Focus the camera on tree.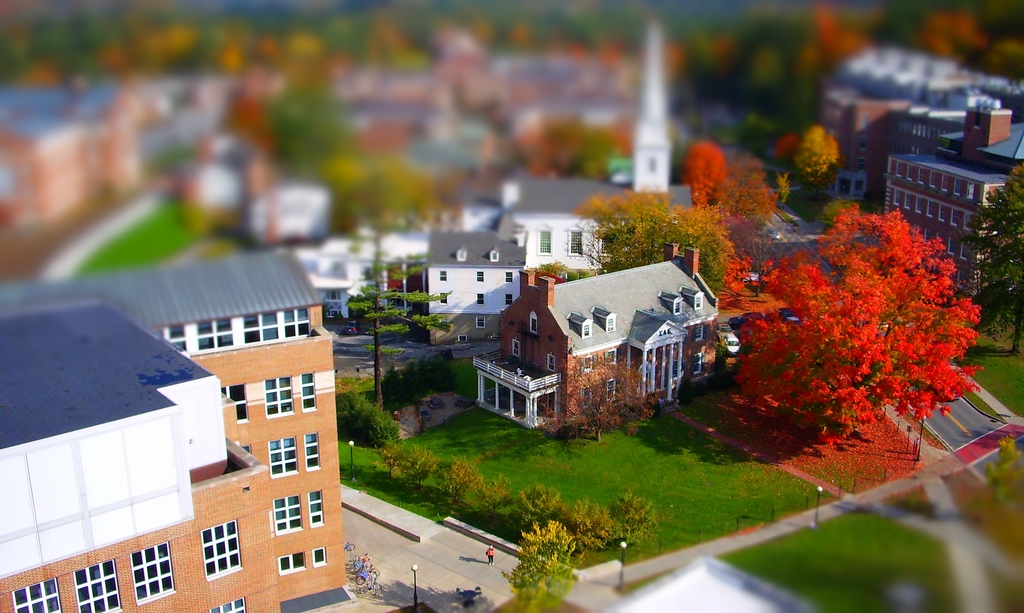
Focus region: <box>472,477,518,510</box>.
